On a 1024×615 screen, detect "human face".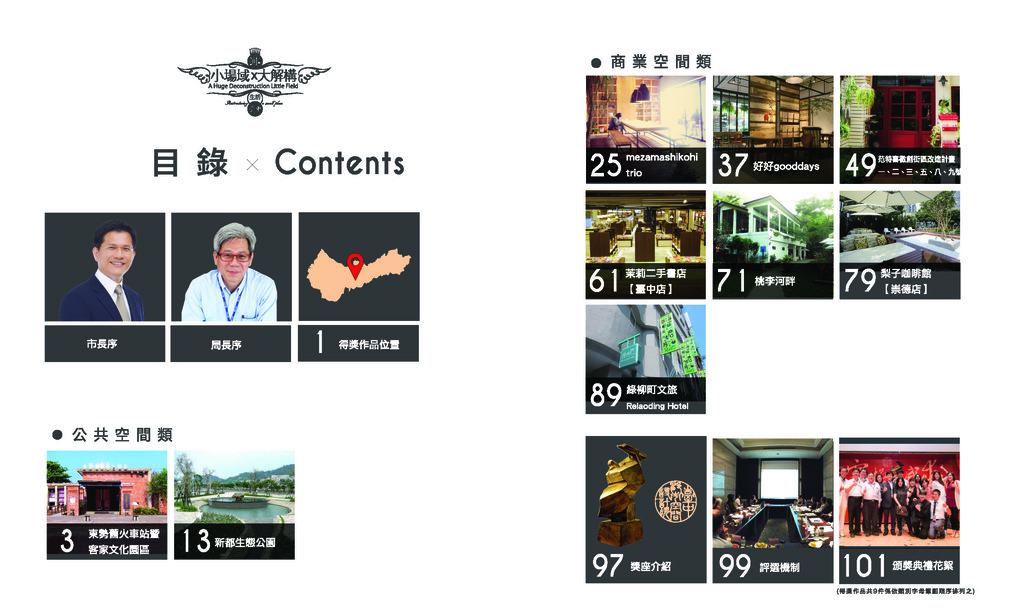
locate(214, 235, 252, 280).
